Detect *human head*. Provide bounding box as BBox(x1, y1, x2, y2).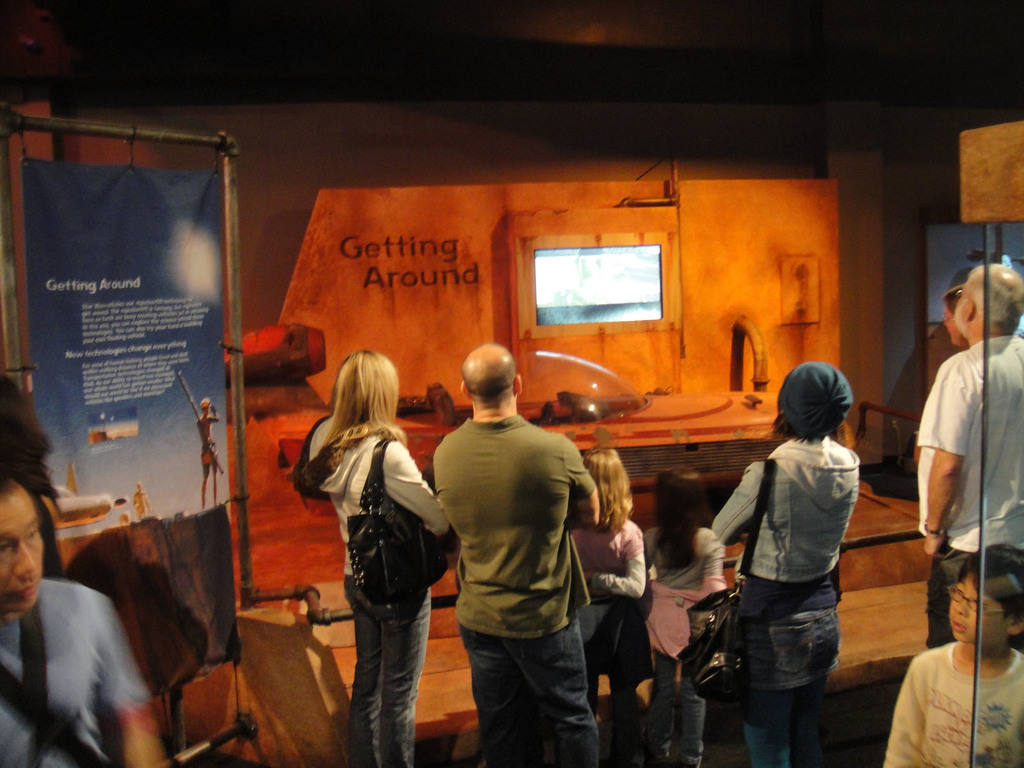
BBox(779, 361, 852, 436).
